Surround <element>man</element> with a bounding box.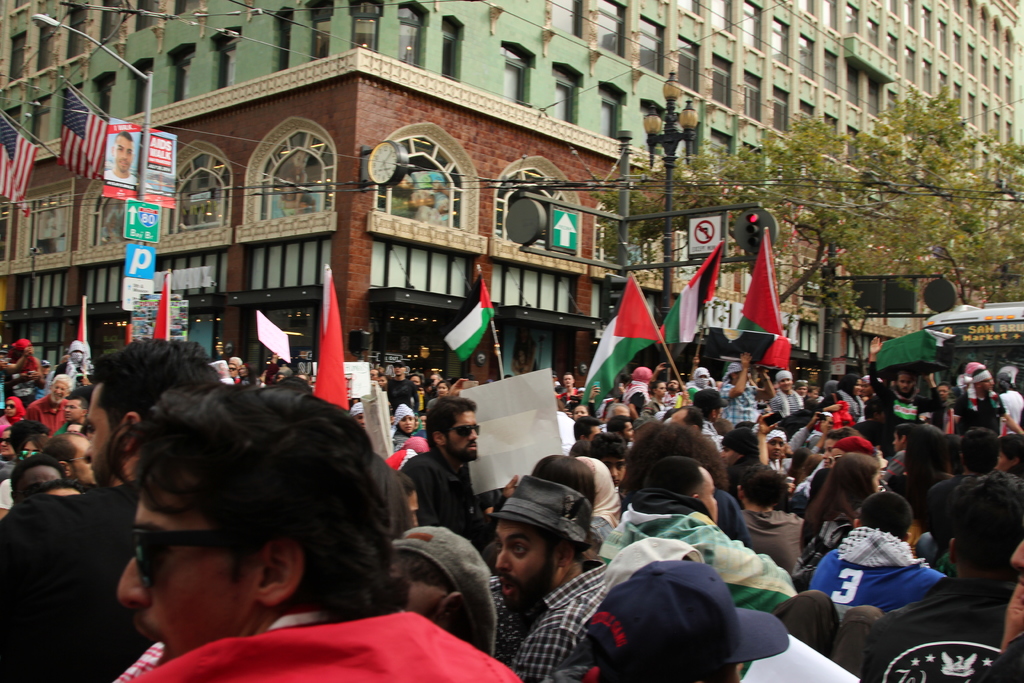
region(399, 398, 515, 556).
